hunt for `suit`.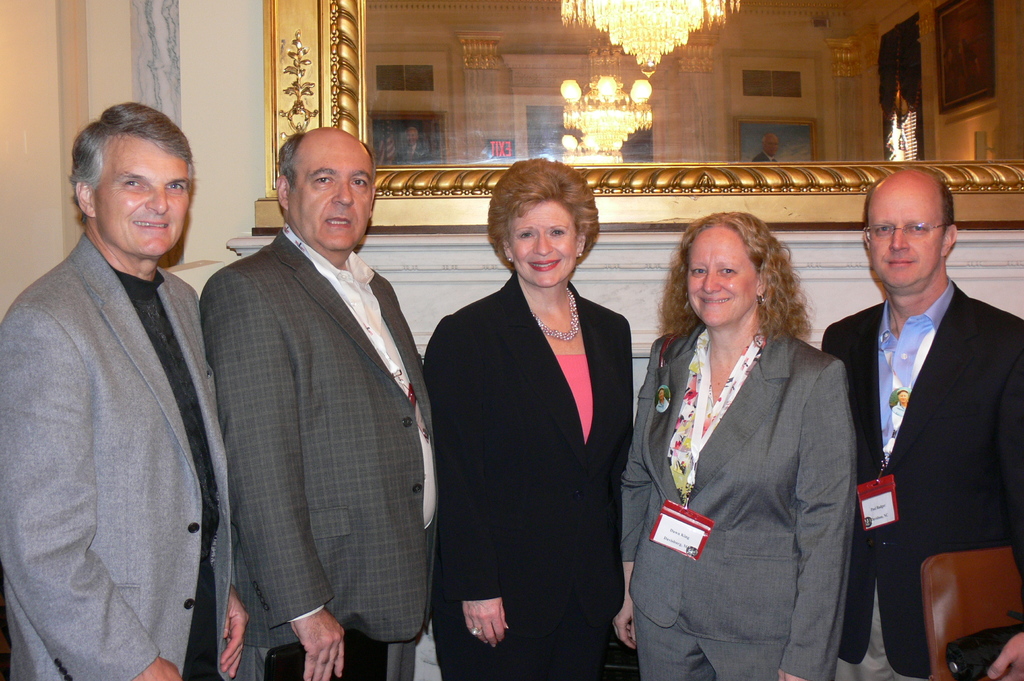
Hunted down at x1=424, y1=272, x2=633, y2=680.
